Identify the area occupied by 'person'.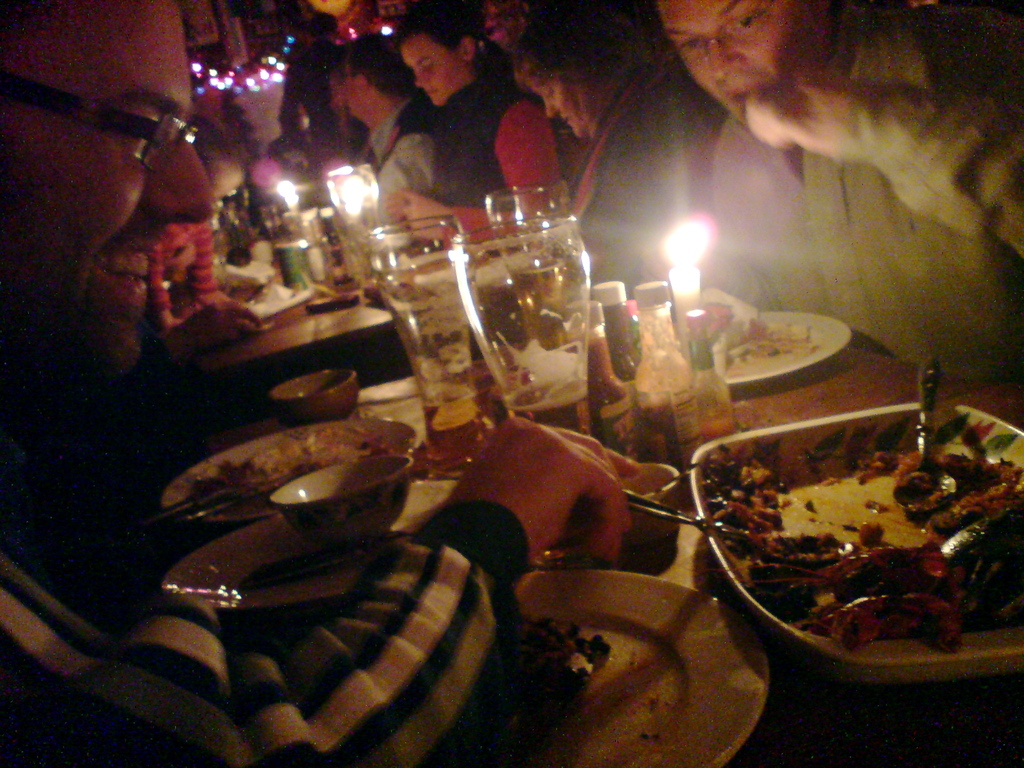
Area: detection(505, 0, 727, 301).
